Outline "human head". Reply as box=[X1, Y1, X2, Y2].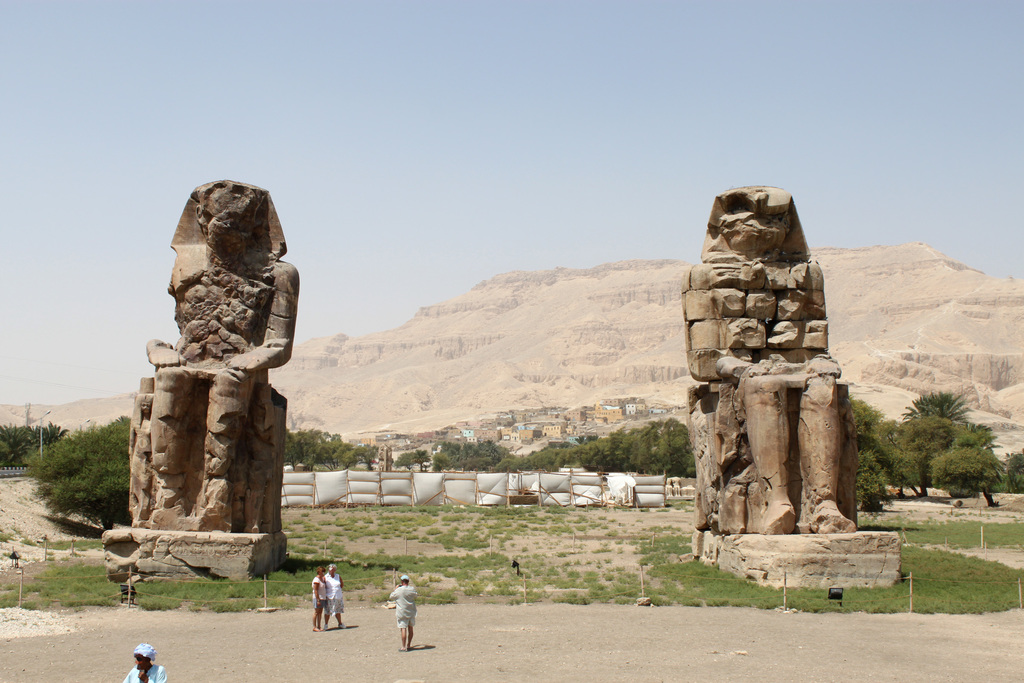
box=[399, 579, 411, 585].
